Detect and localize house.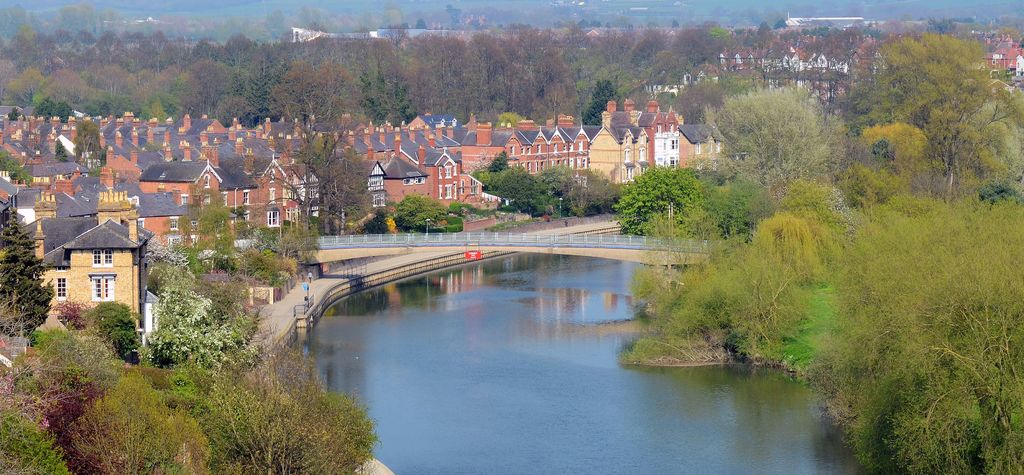
Localized at 141:115:172:147.
